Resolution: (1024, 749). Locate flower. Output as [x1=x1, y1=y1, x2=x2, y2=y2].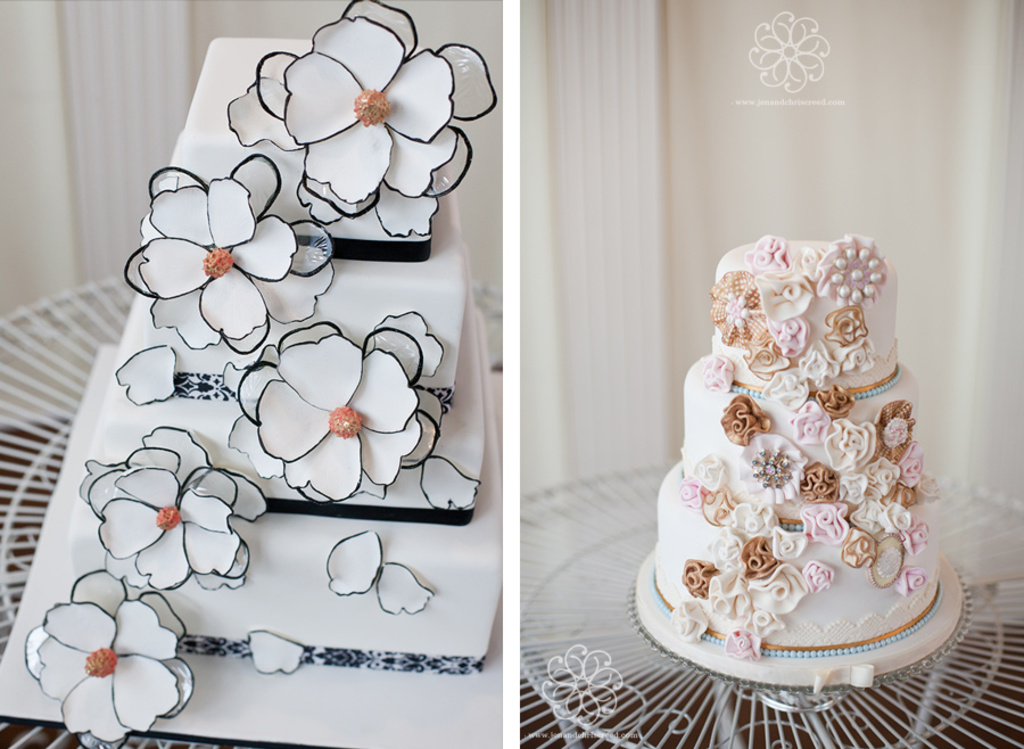
[x1=124, y1=155, x2=338, y2=368].
